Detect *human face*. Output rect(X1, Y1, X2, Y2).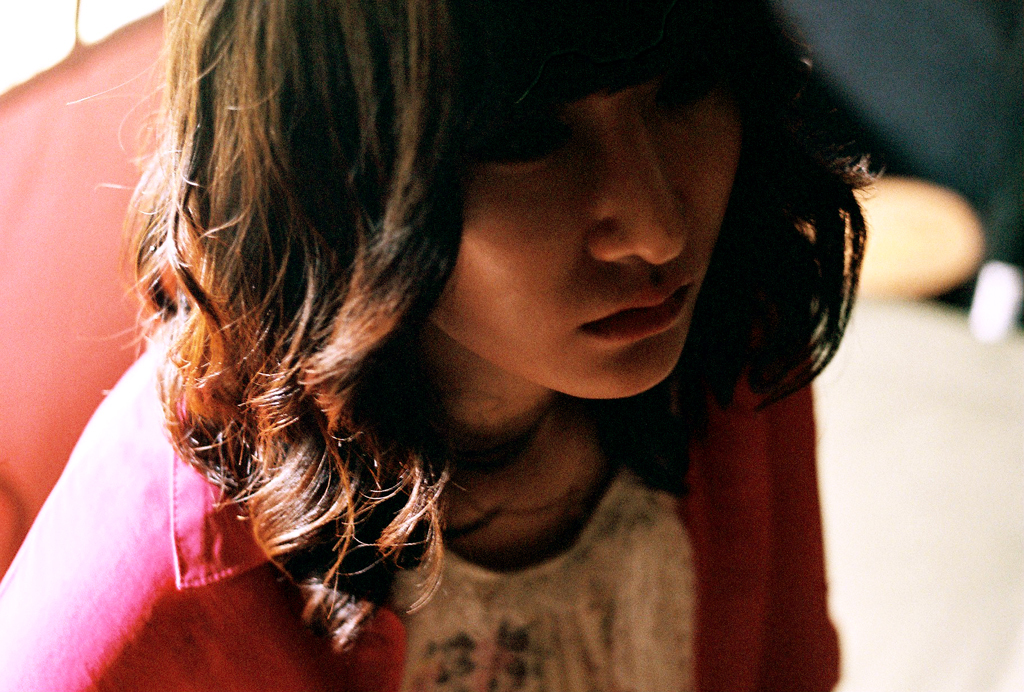
rect(434, 64, 737, 399).
